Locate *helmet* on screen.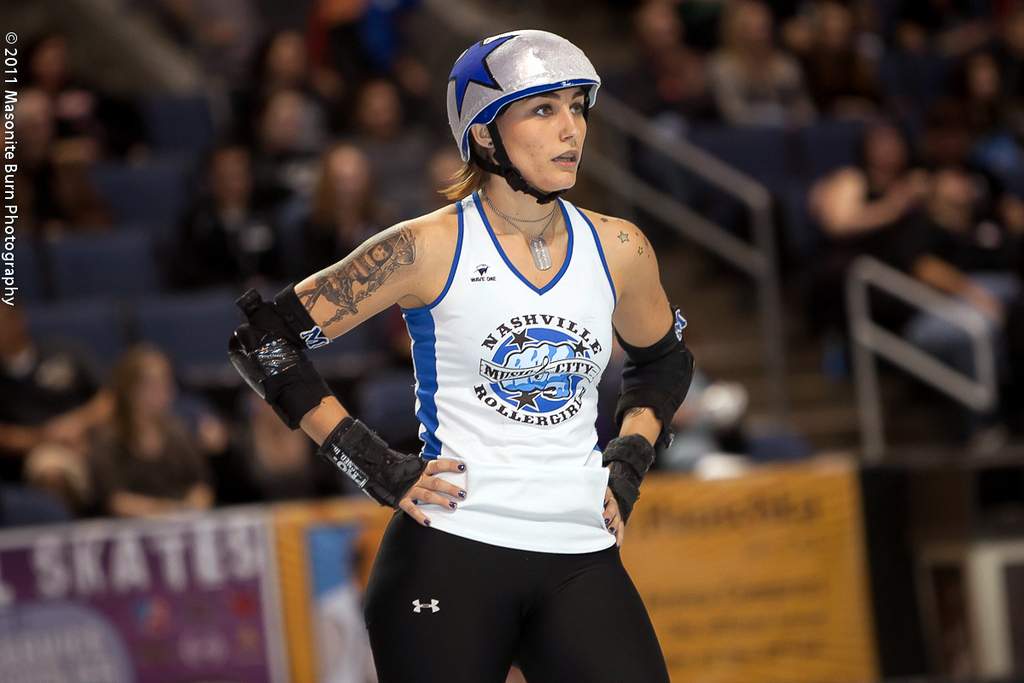
On screen at locate(455, 26, 602, 206).
